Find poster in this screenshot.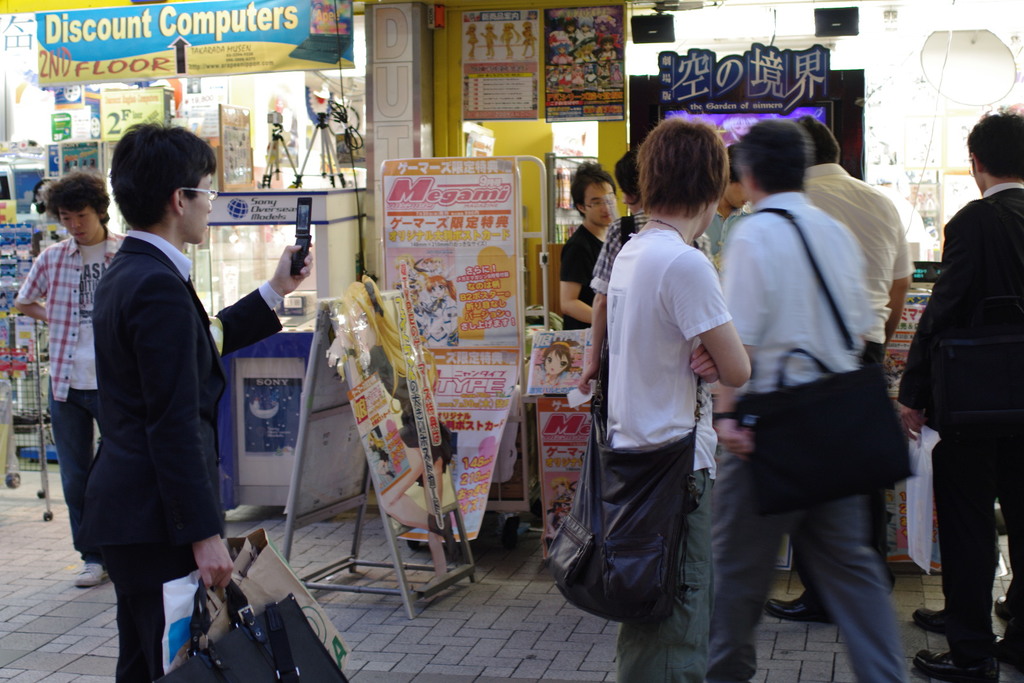
The bounding box for poster is [242, 377, 308, 458].
